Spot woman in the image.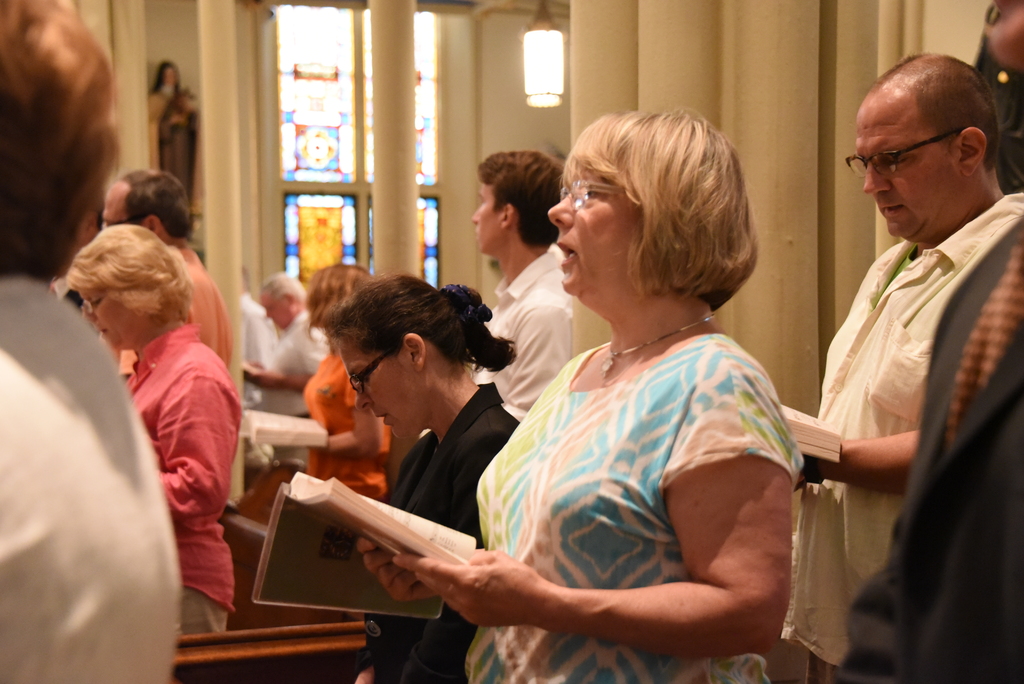
woman found at {"x1": 324, "y1": 279, "x2": 518, "y2": 683}.
